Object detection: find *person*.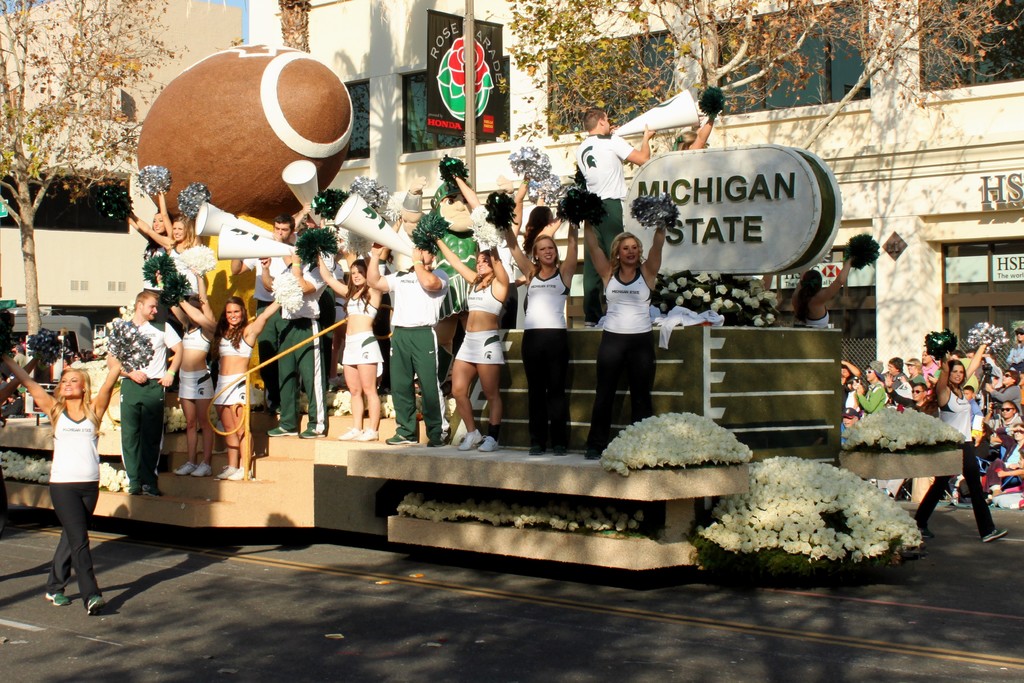
crop(131, 211, 207, 251).
